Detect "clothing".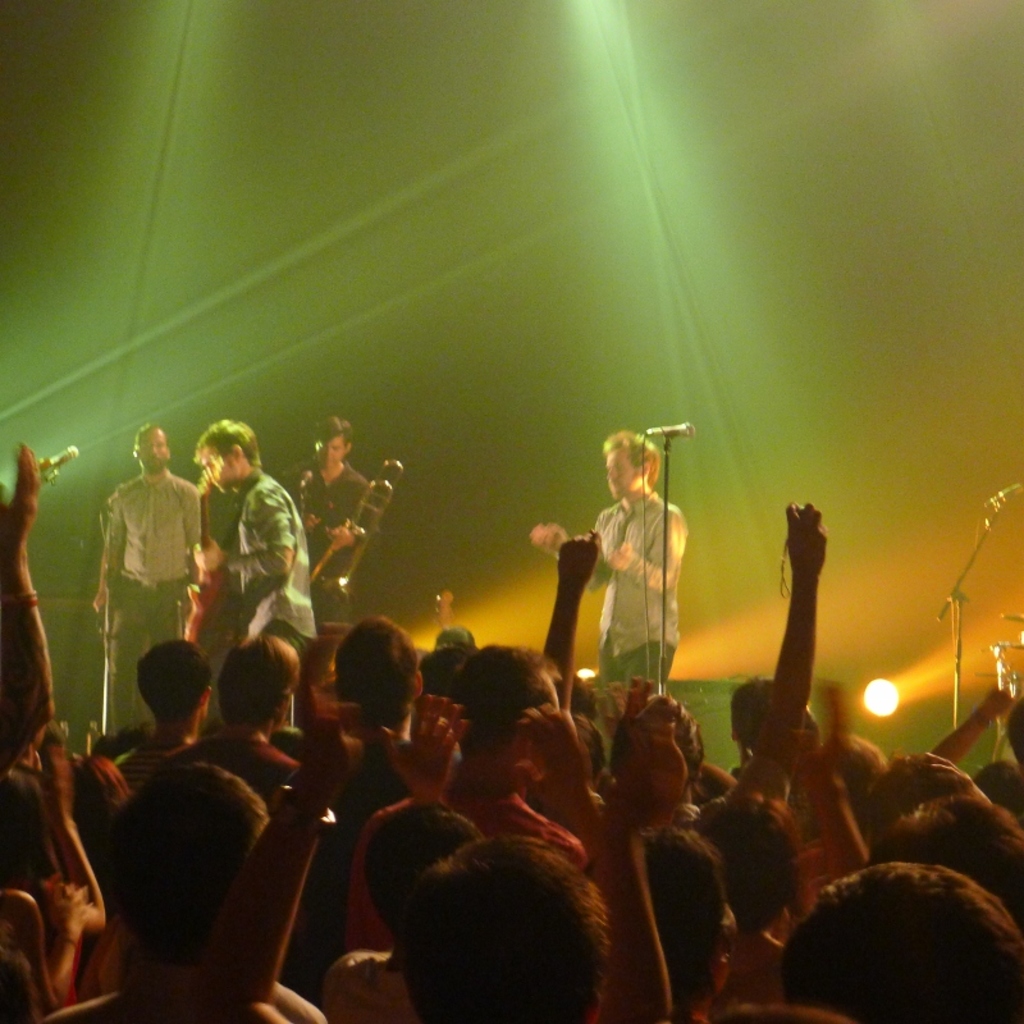
Detected at Rect(104, 737, 192, 791).
